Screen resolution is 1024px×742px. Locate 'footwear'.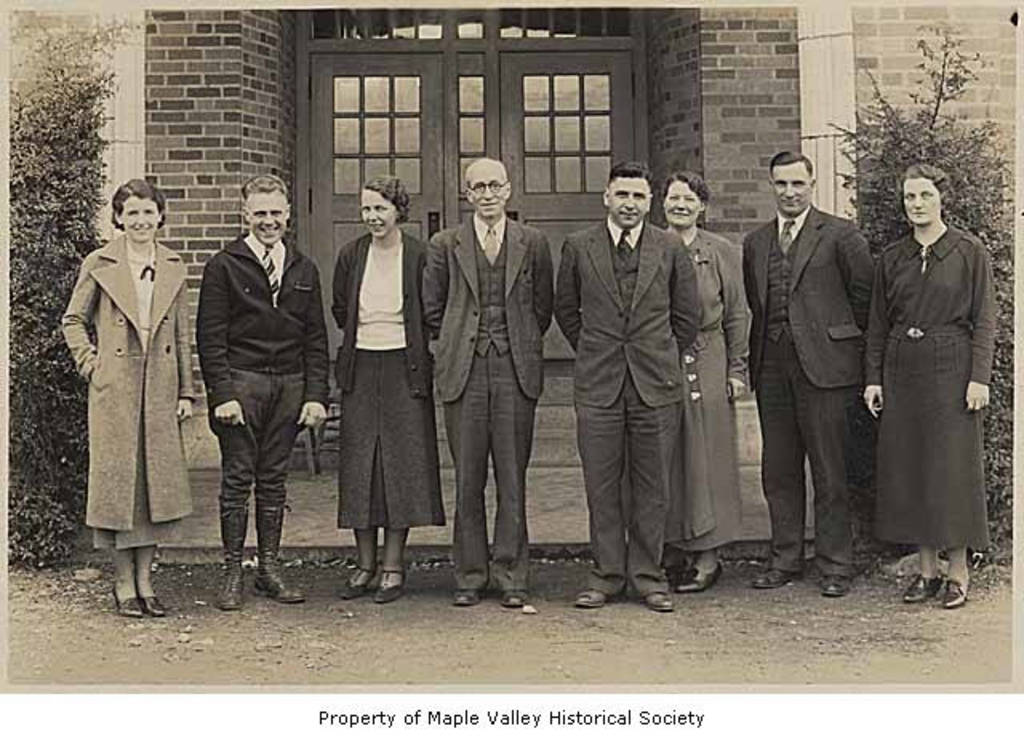
rect(338, 561, 378, 600).
